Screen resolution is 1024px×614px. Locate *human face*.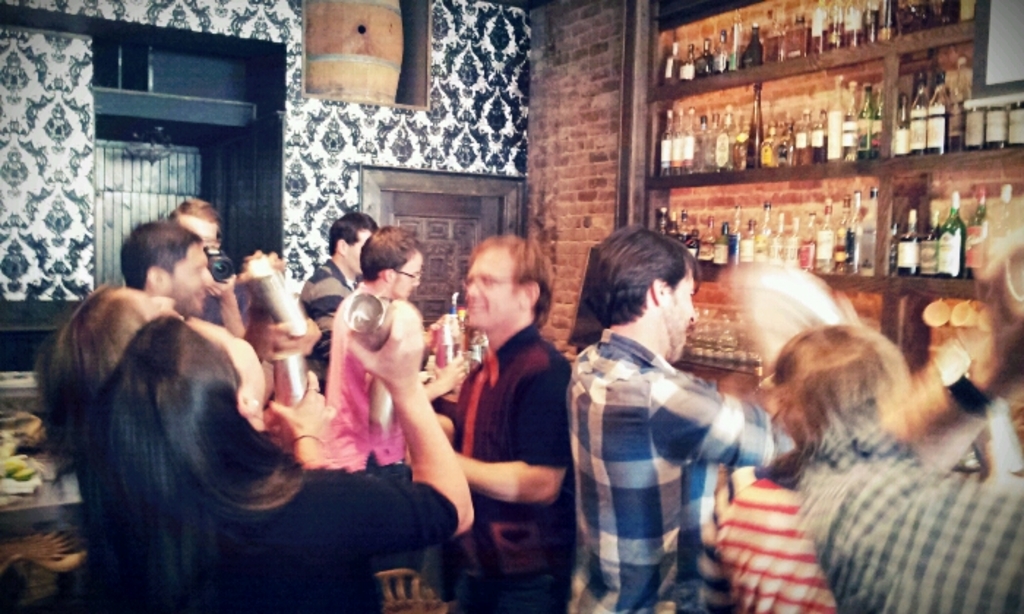
[x1=461, y1=246, x2=525, y2=327].
